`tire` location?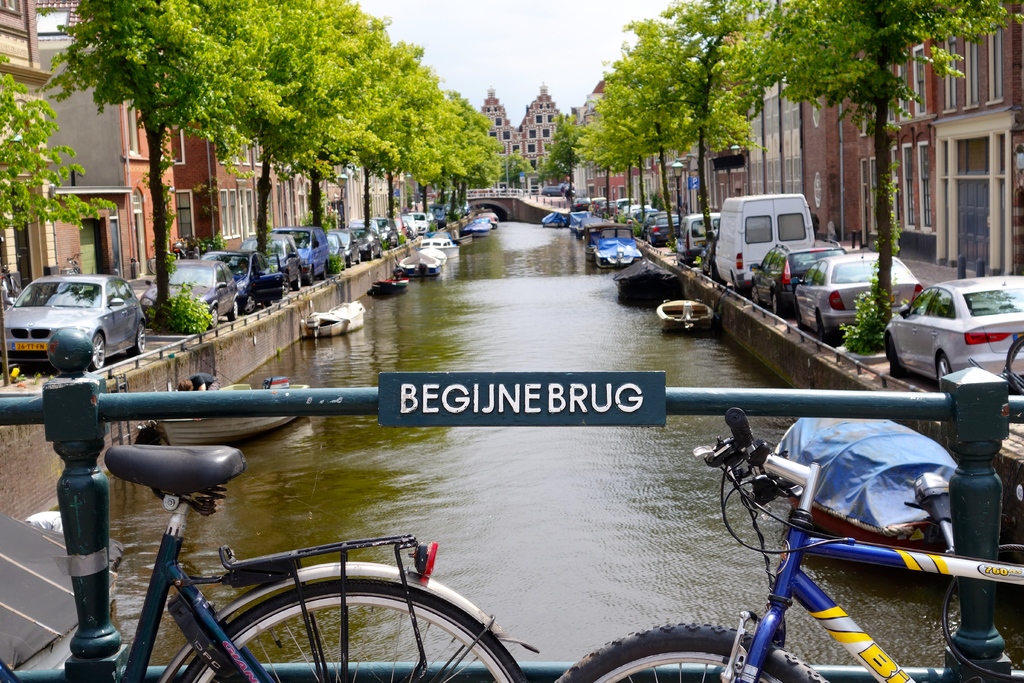
rect(180, 582, 534, 682)
